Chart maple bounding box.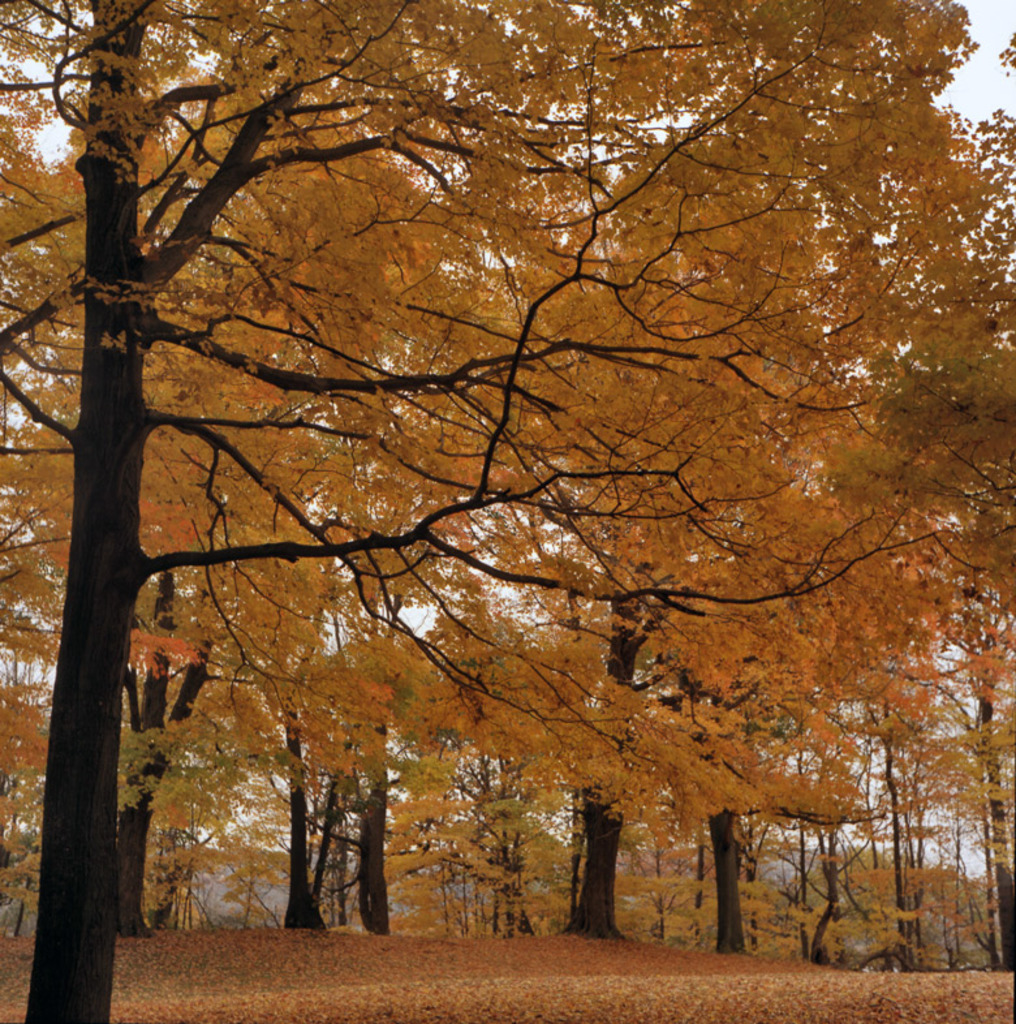
Charted: 685,717,757,964.
